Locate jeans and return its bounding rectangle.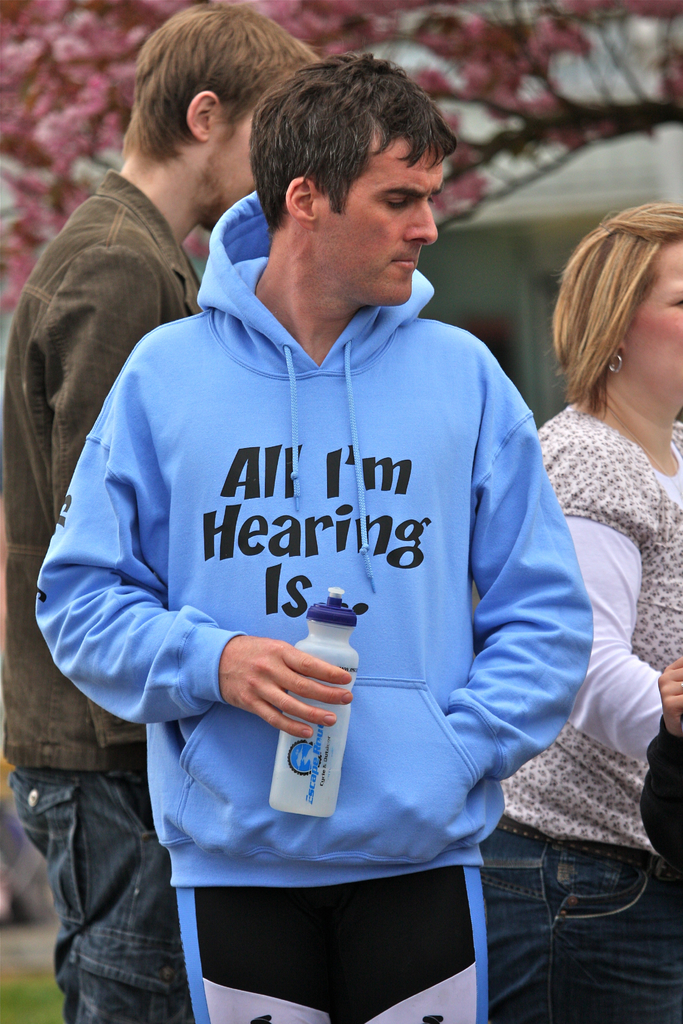
left=6, top=770, right=182, bottom=1023.
